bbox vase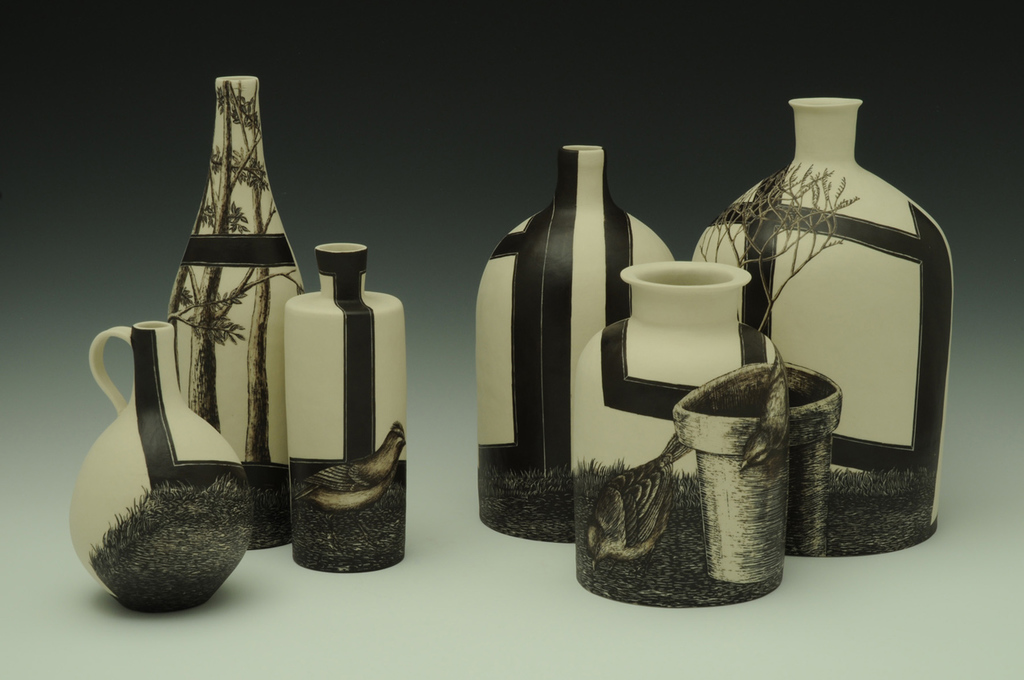
l=468, t=139, r=677, b=539
